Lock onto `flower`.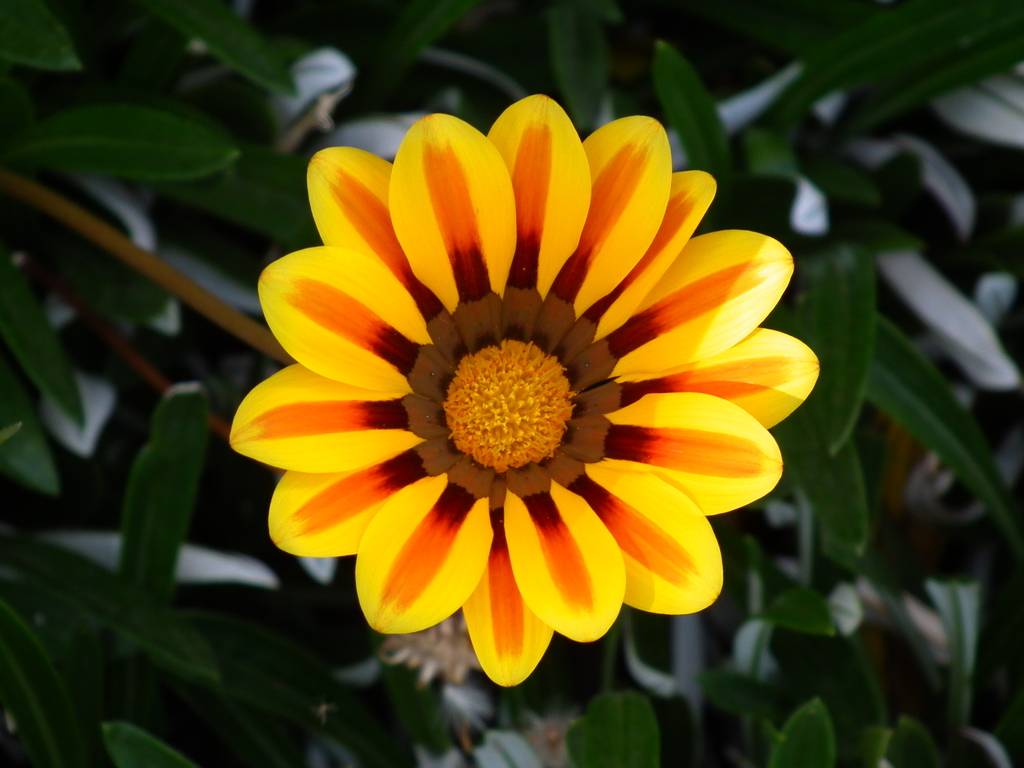
Locked: (226, 87, 820, 689).
